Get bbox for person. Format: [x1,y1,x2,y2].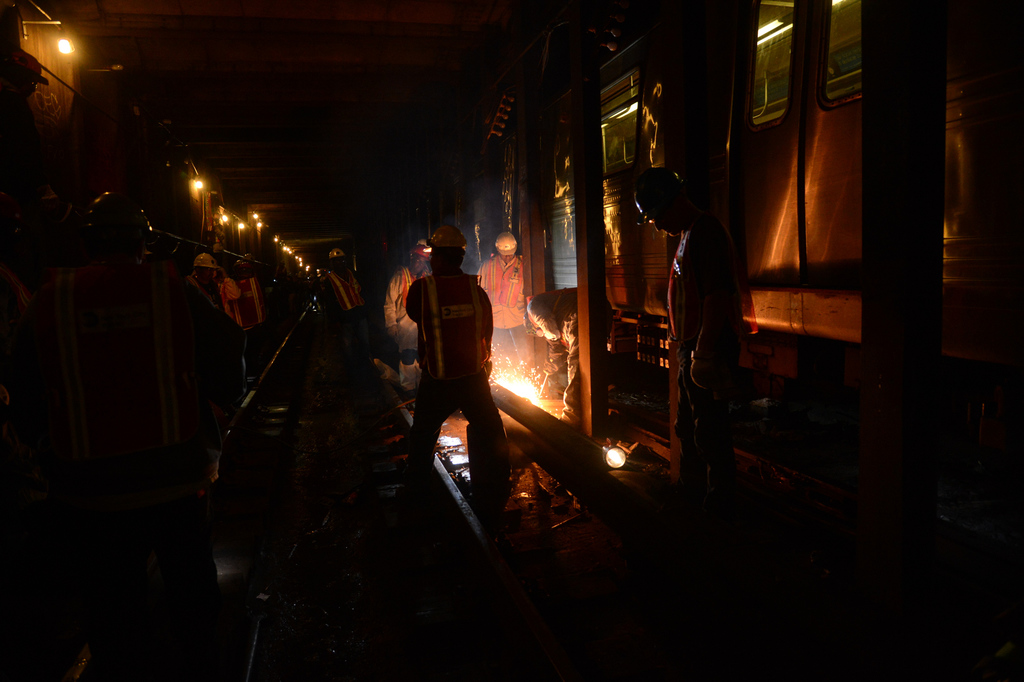
[385,233,440,357].
